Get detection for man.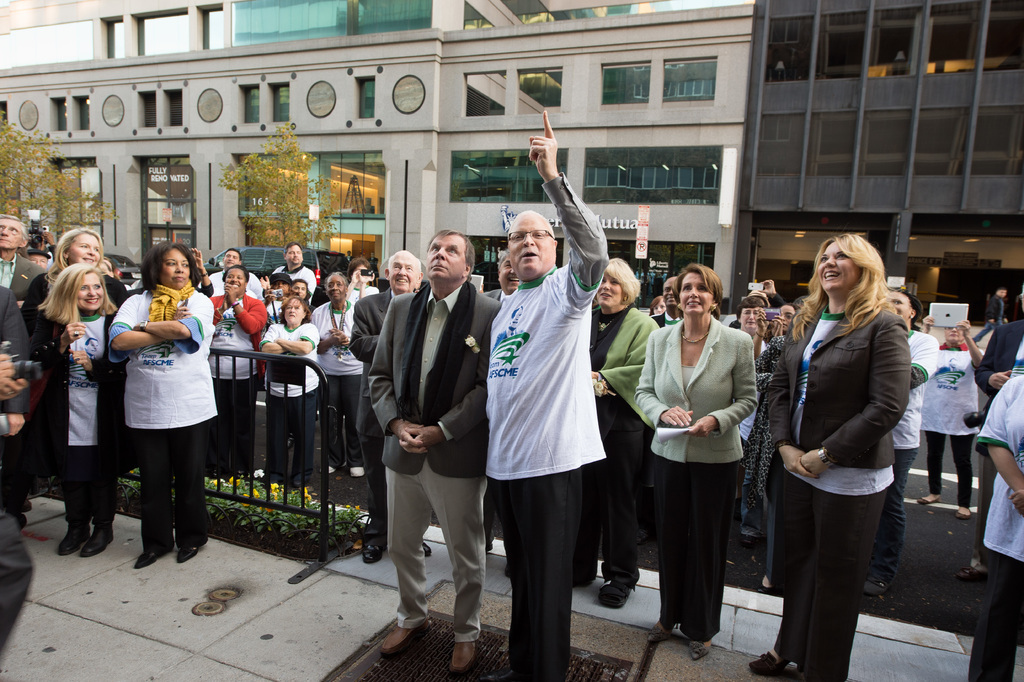
Detection: {"x1": 964, "y1": 287, "x2": 1011, "y2": 349}.
